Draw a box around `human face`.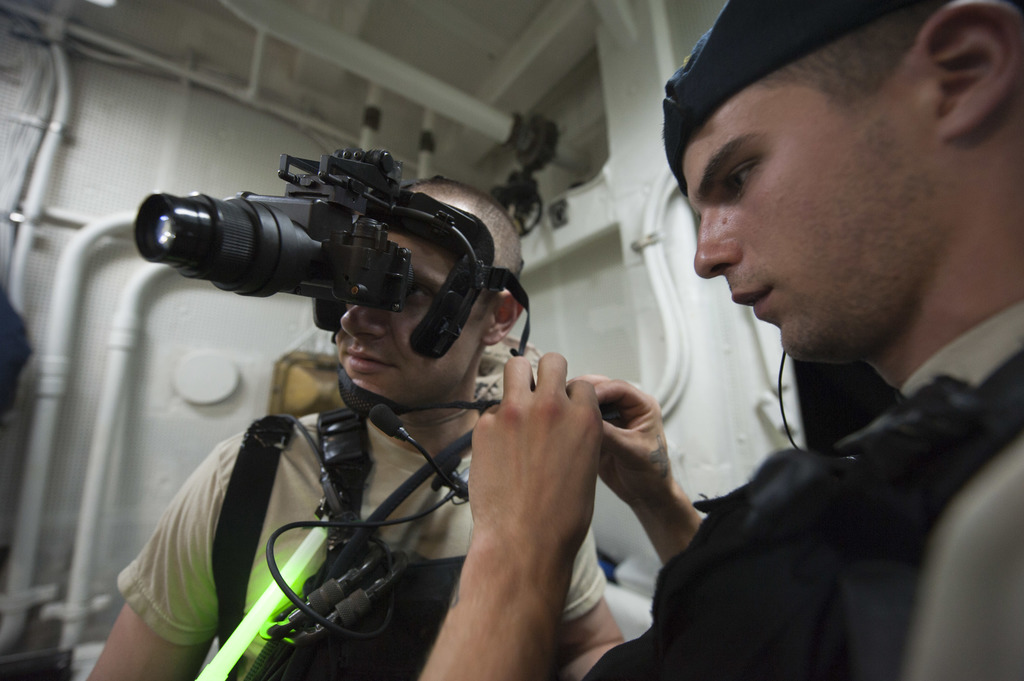
(325,197,493,407).
